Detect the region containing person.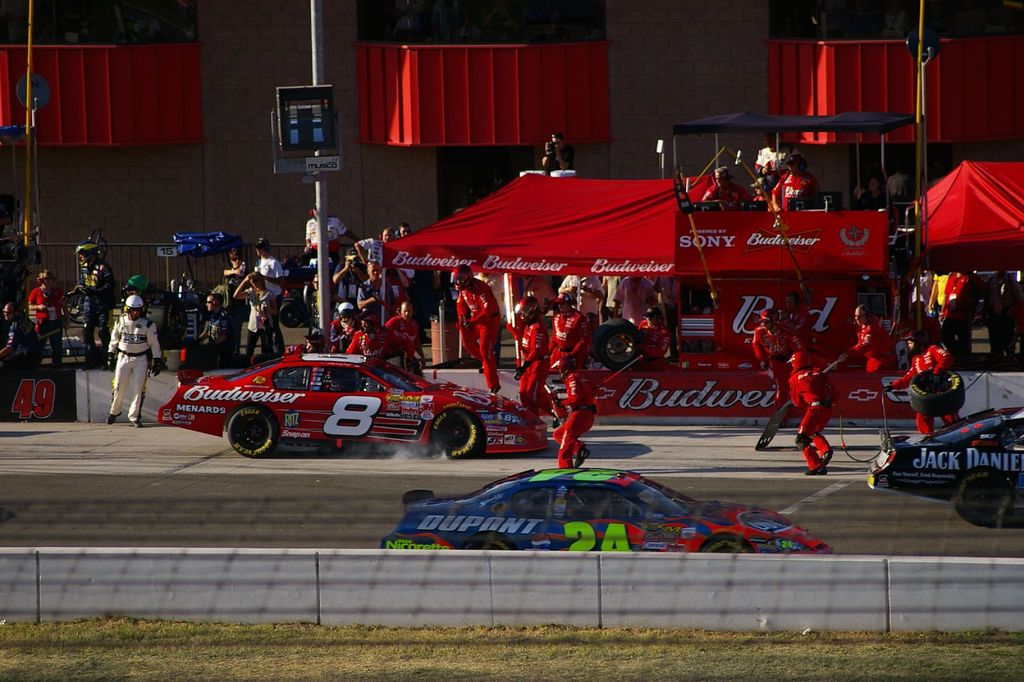
838,308,900,373.
